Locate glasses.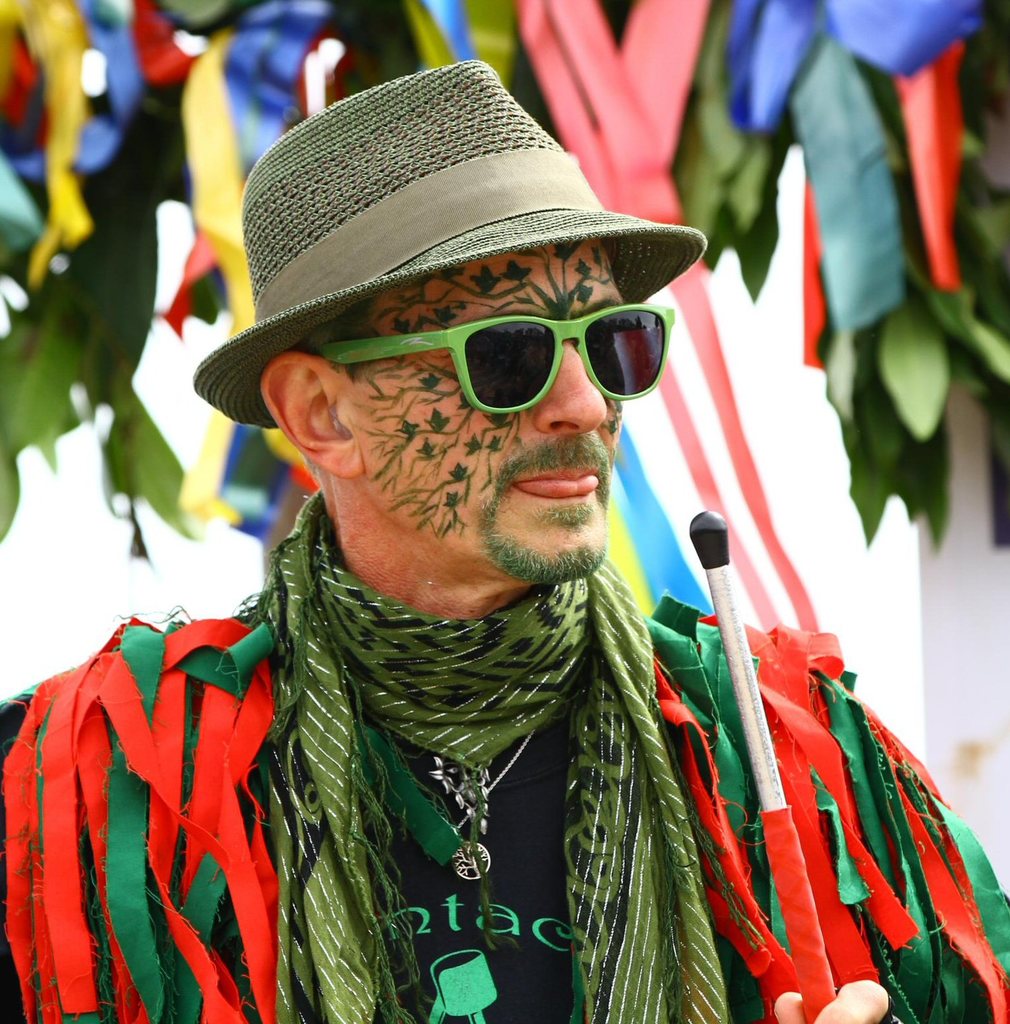
Bounding box: {"left": 276, "top": 271, "right": 687, "bottom": 421}.
